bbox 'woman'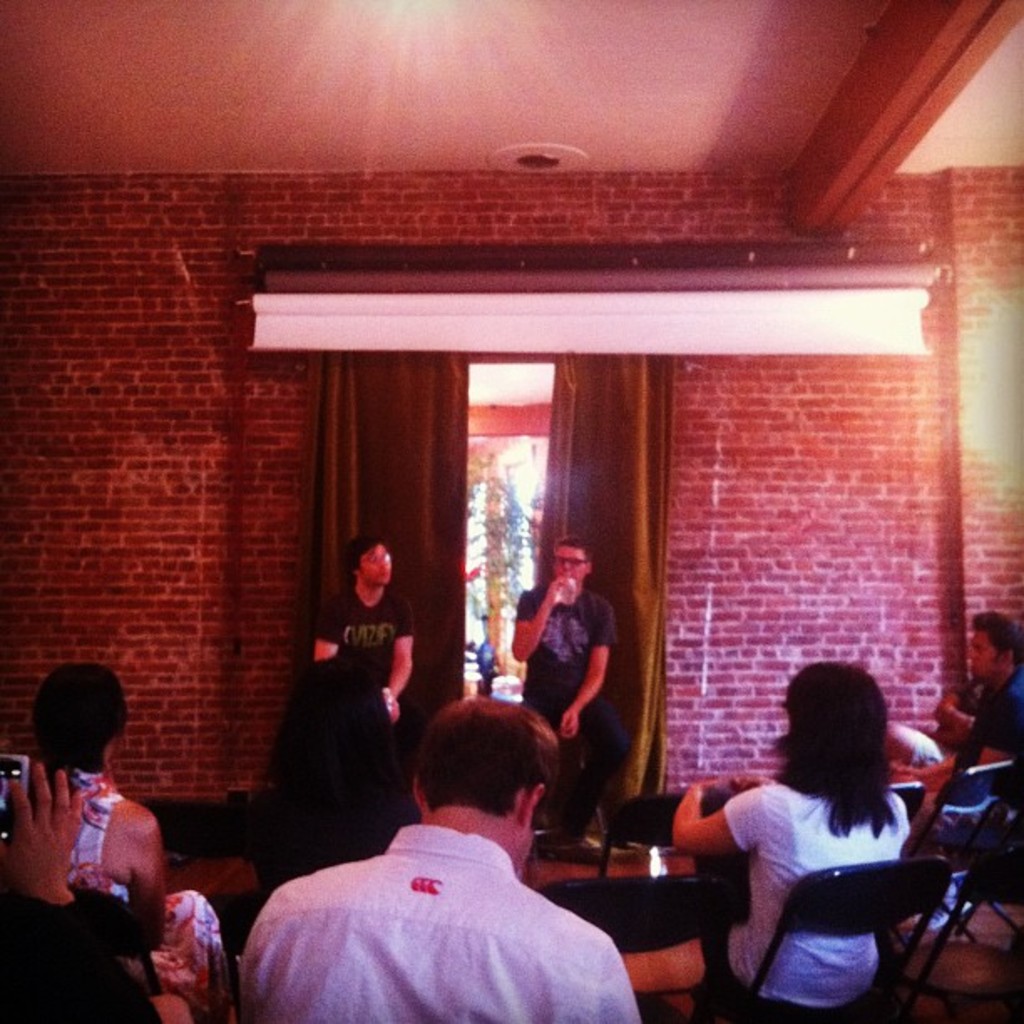
select_region(689, 644, 954, 1014)
